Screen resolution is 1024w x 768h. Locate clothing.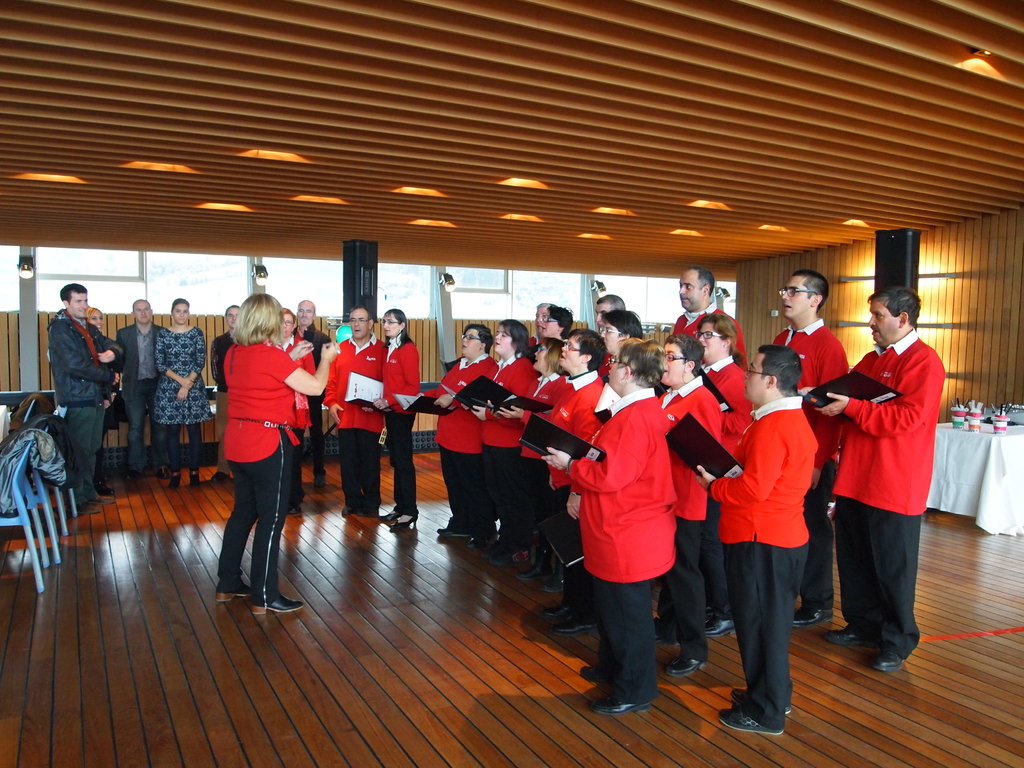
[381, 338, 418, 409].
